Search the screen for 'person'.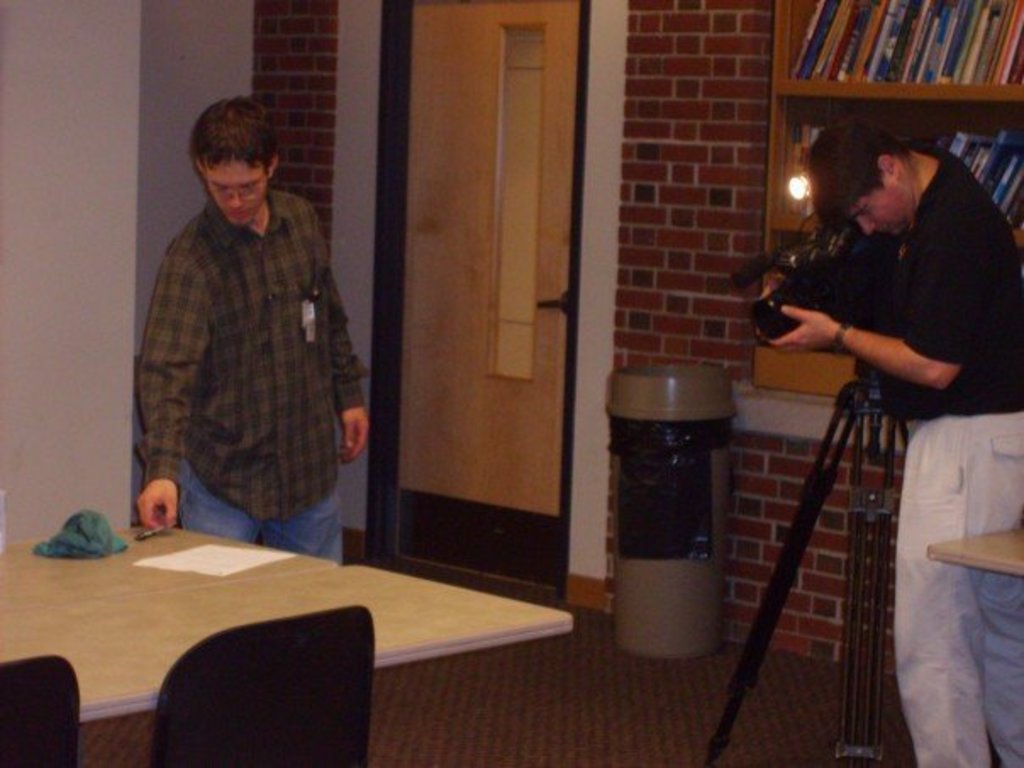
Found at bbox=(748, 125, 1022, 766).
